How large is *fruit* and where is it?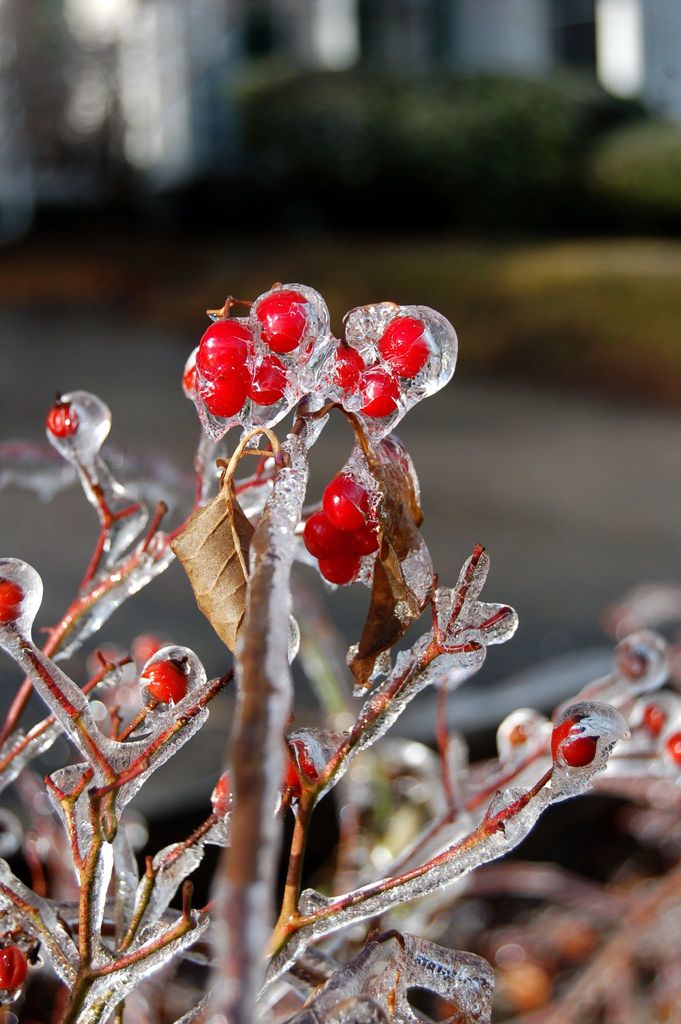
Bounding box: [x1=242, y1=285, x2=329, y2=364].
